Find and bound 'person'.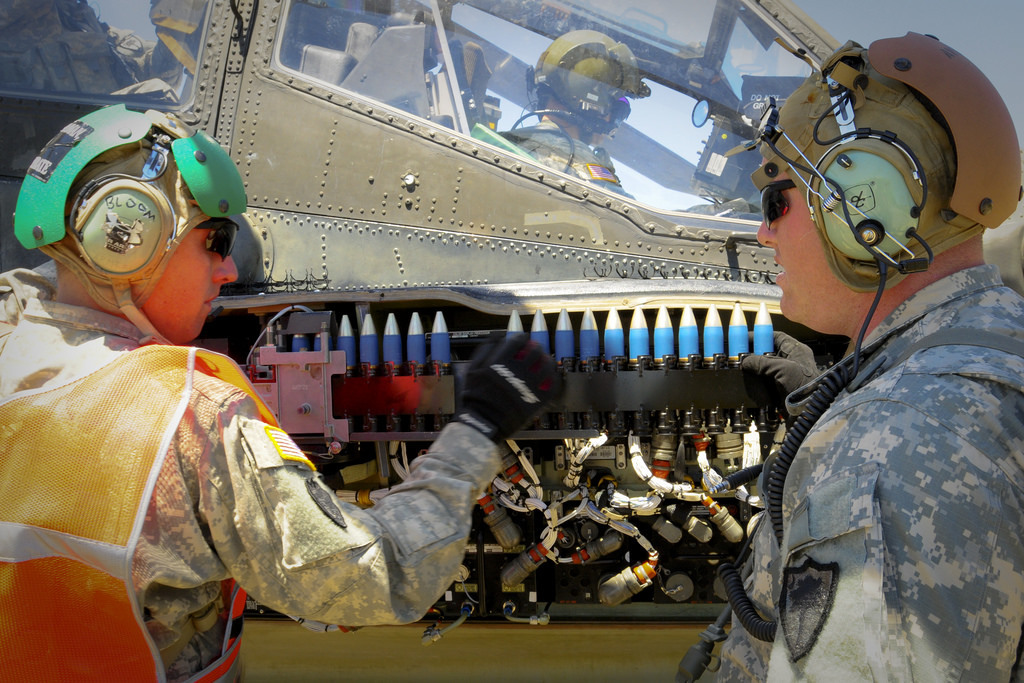
Bound: box(696, 28, 1023, 682).
